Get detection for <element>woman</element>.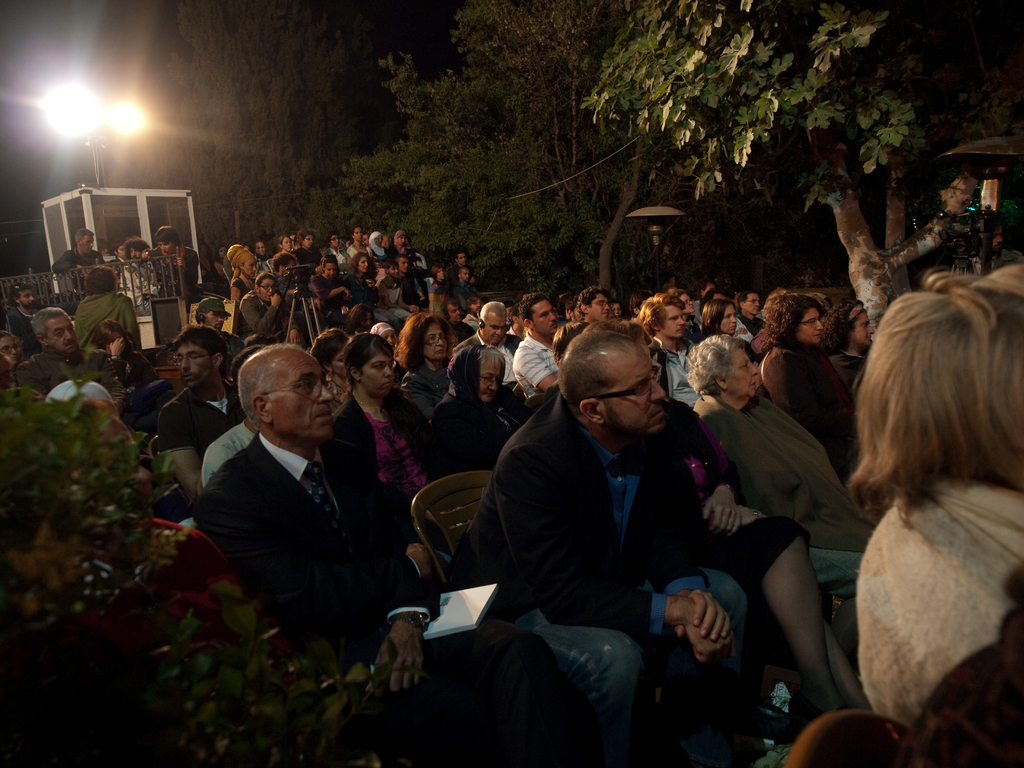
Detection: (85,321,166,399).
